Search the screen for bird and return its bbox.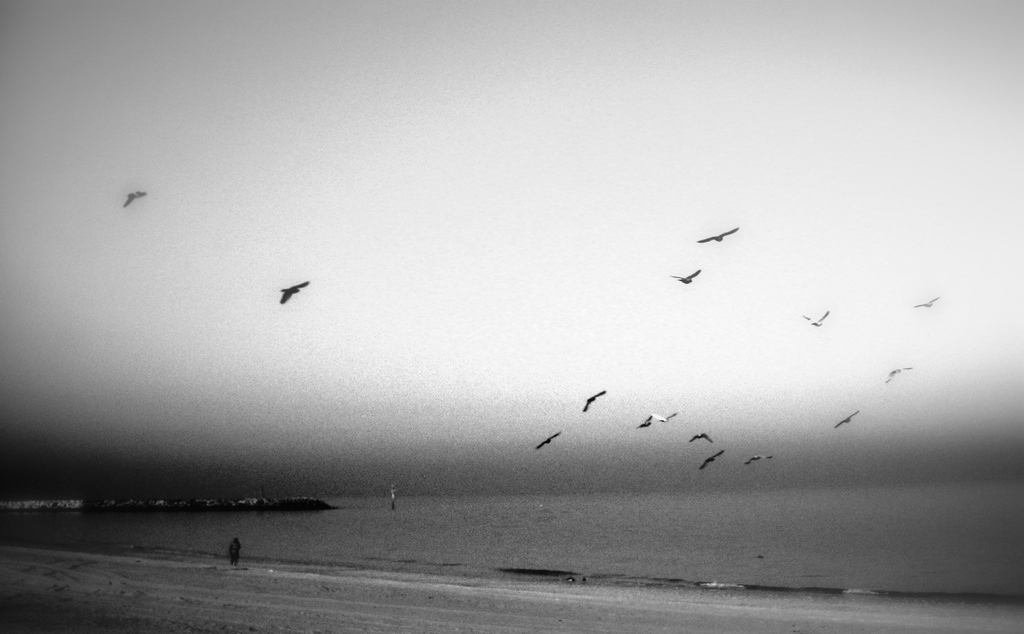
Found: [698,448,726,470].
